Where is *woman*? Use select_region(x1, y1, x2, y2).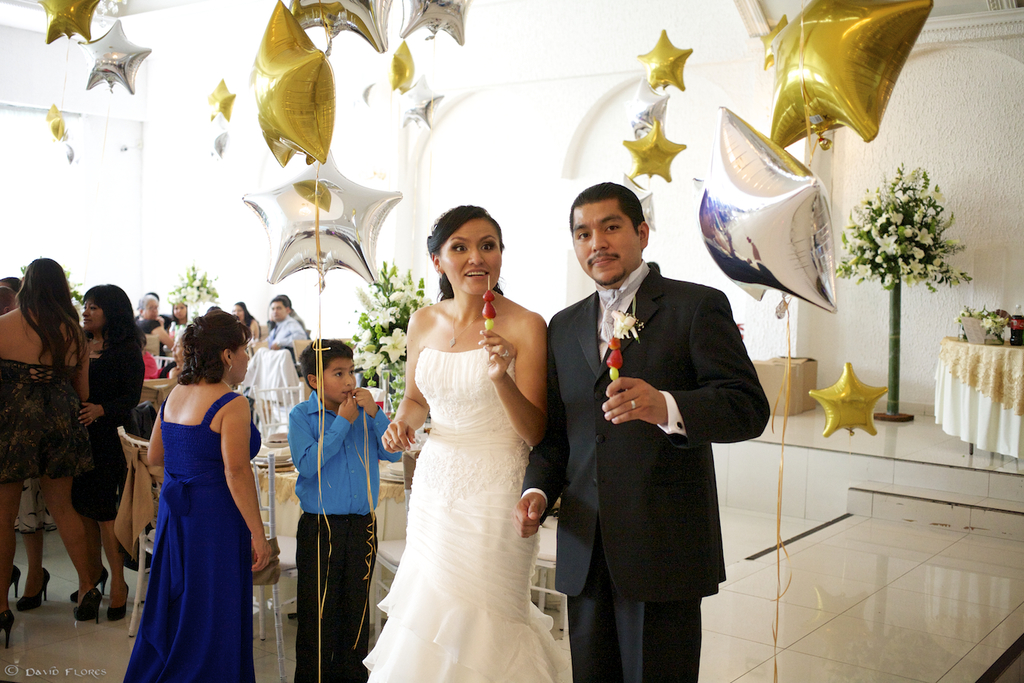
select_region(68, 276, 145, 611).
